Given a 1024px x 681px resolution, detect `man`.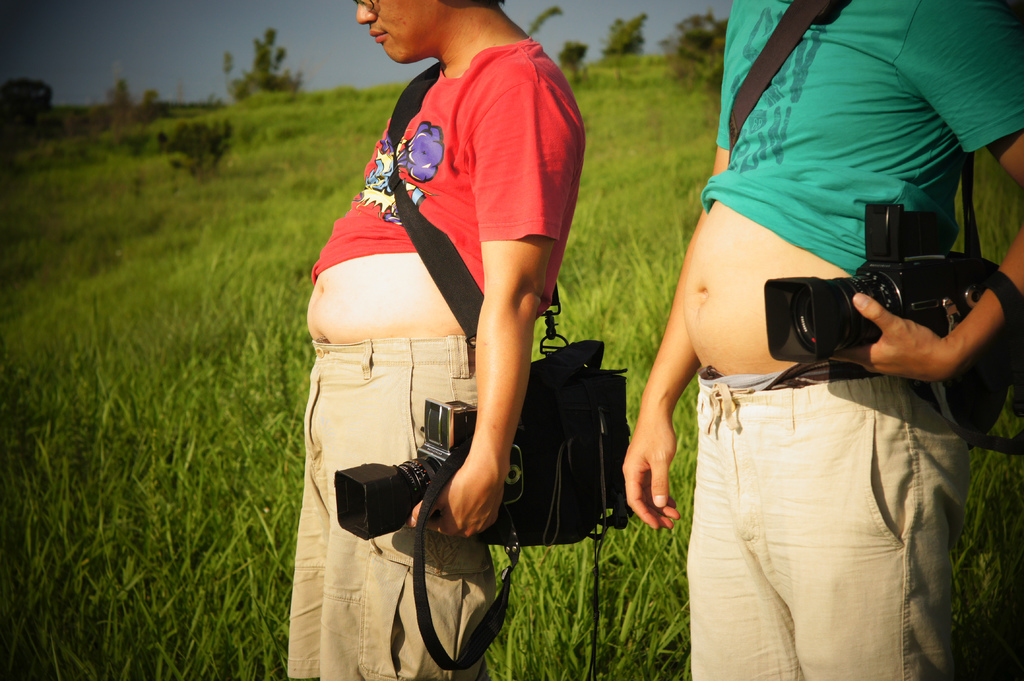
286/0/588/680.
